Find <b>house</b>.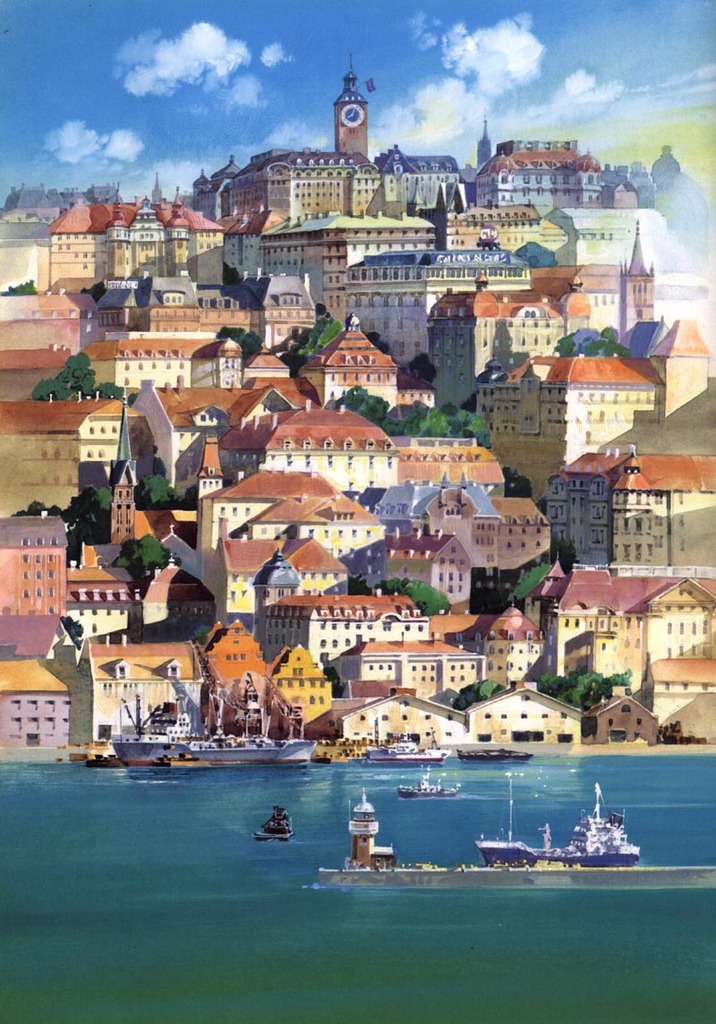
region(472, 148, 620, 206).
